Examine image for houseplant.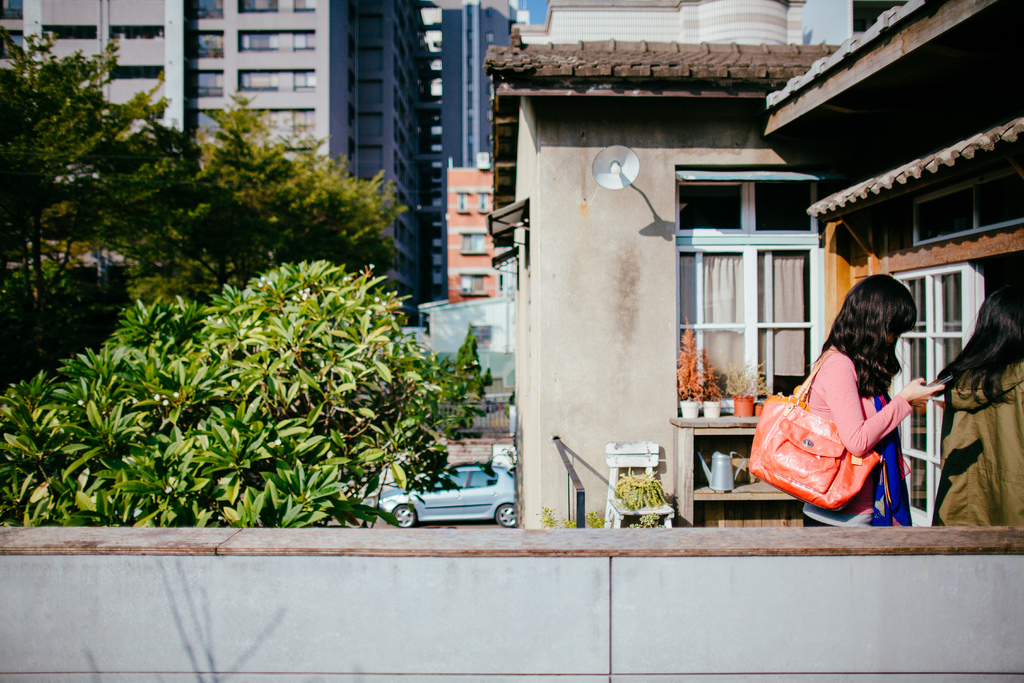
Examination result: {"left": 724, "top": 354, "right": 771, "bottom": 422}.
